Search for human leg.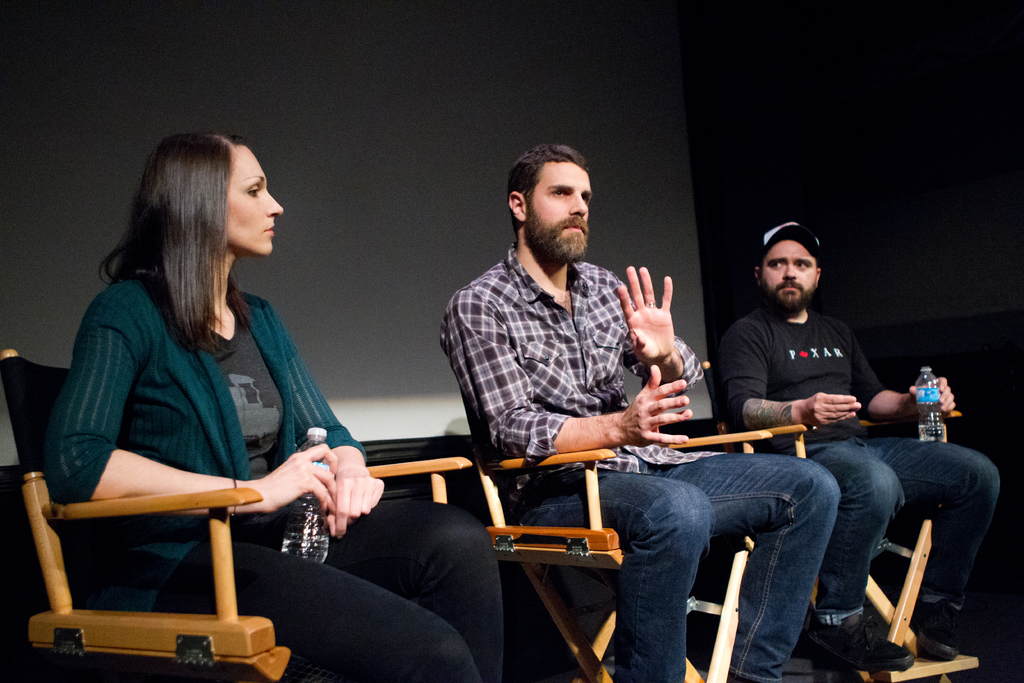
Found at <bbox>510, 472, 723, 681</bbox>.
